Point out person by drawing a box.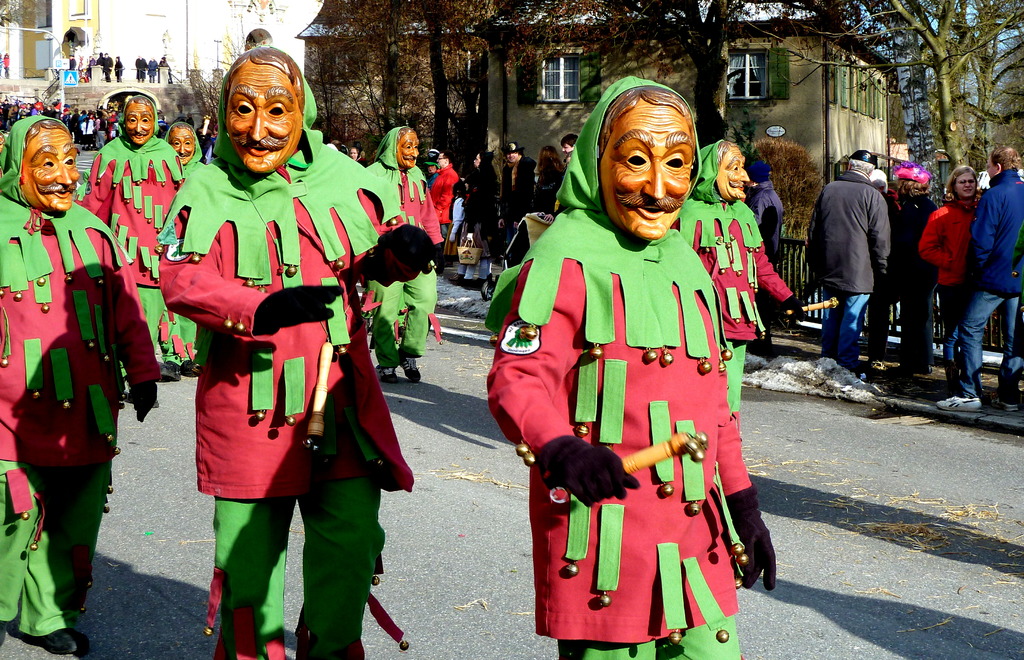
box(744, 128, 799, 275).
